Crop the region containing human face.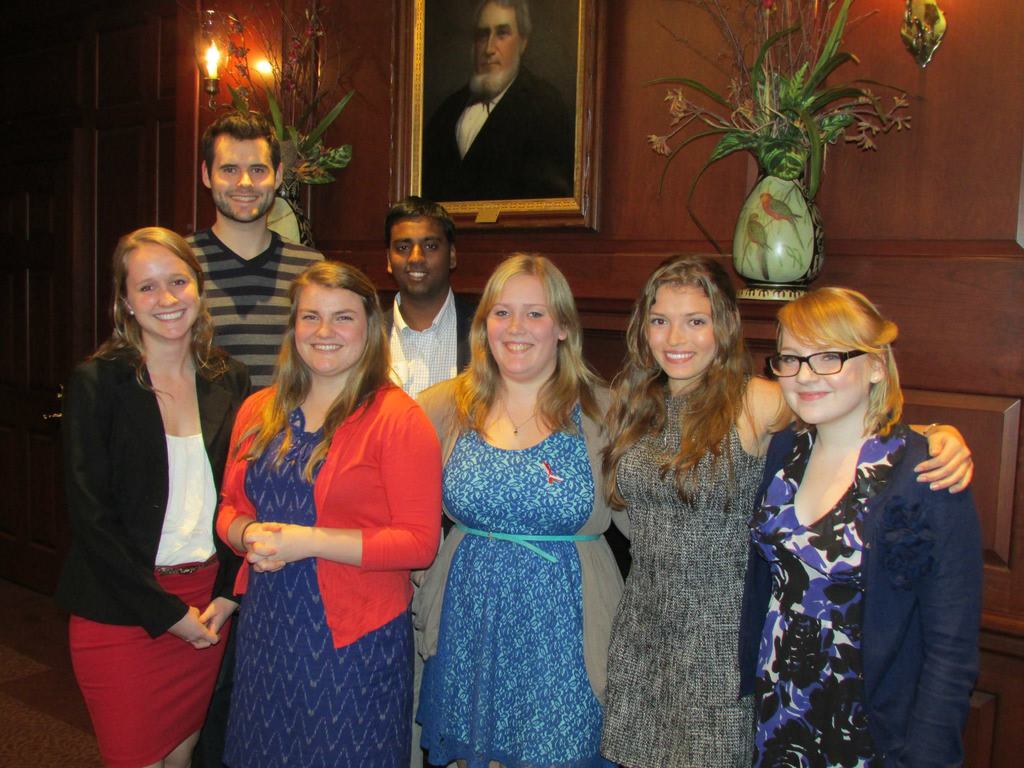
Crop region: <box>776,331,870,426</box>.
